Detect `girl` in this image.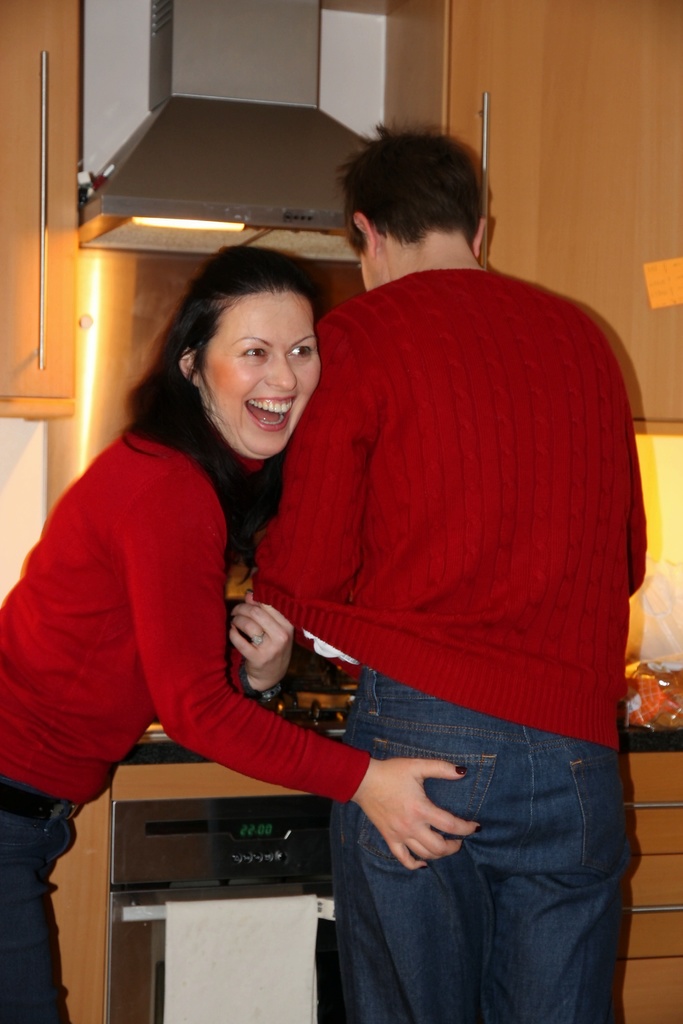
Detection: (left=0, top=237, right=488, bottom=1023).
